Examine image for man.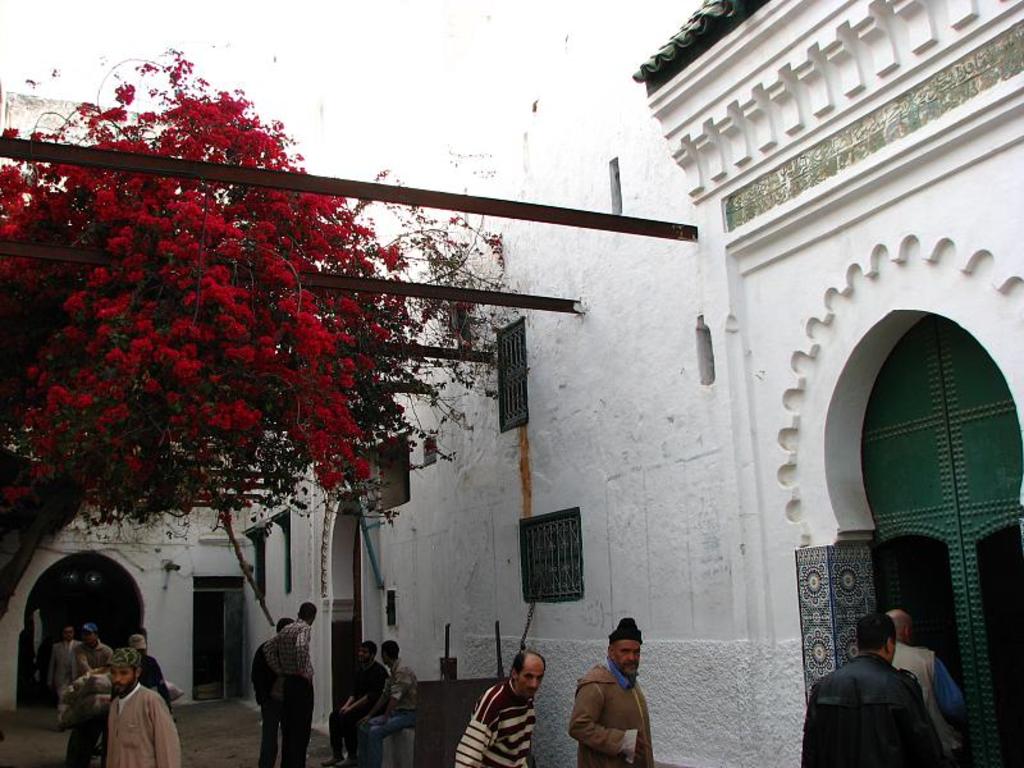
Examination result: [106, 649, 182, 767].
